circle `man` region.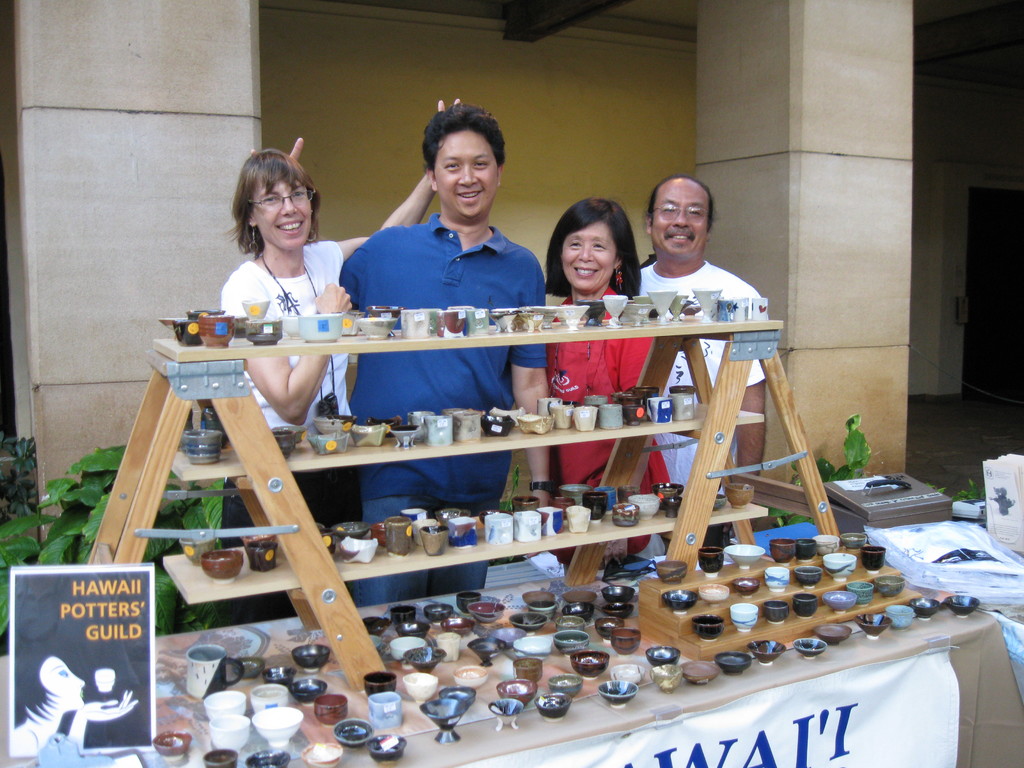
Region: <region>338, 100, 551, 609</region>.
